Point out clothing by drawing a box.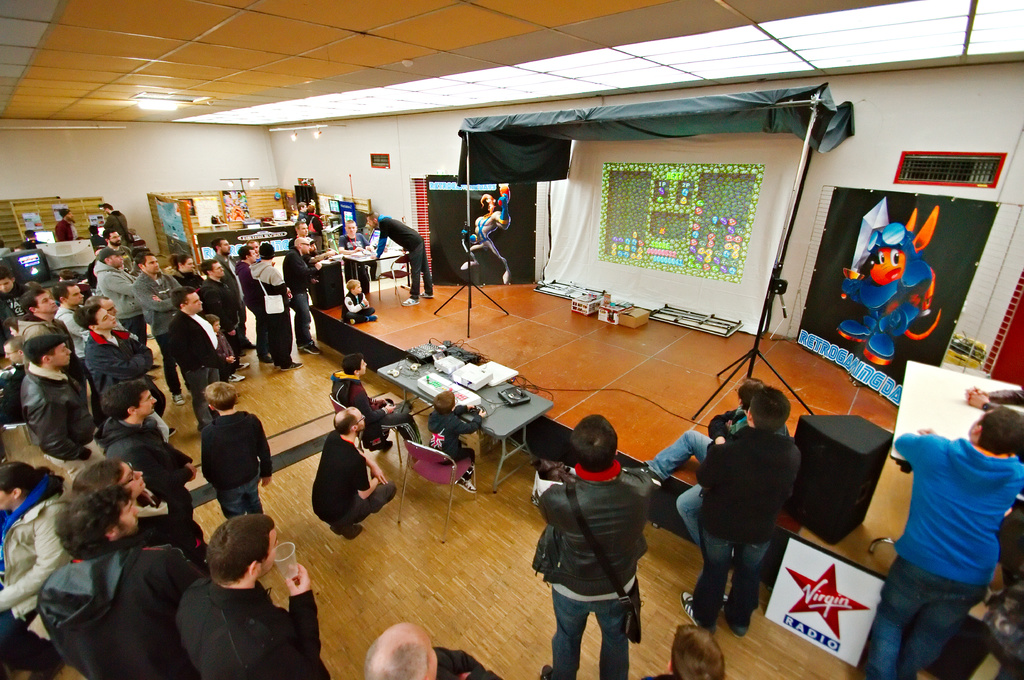
<region>889, 363, 1021, 661</region>.
